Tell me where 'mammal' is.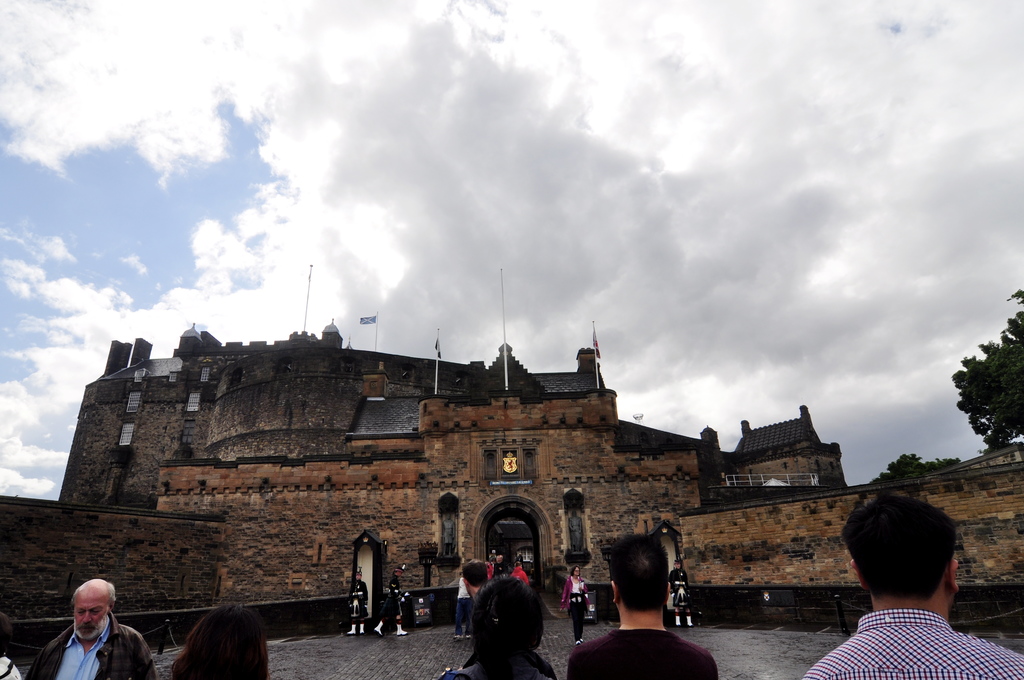
'mammal' is at x1=29, y1=581, x2=154, y2=679.
